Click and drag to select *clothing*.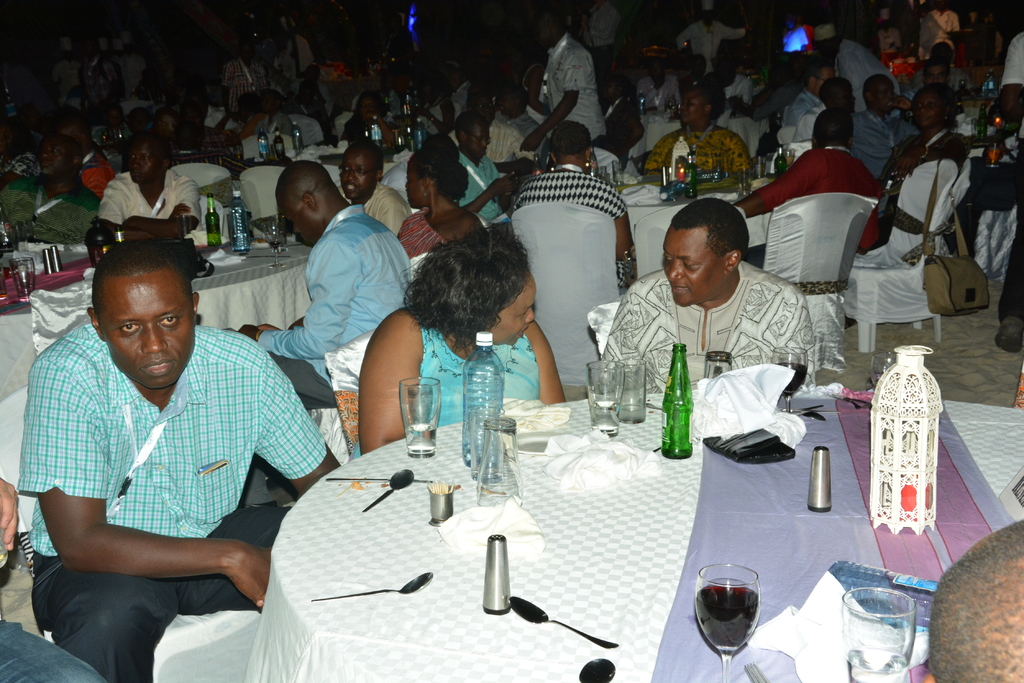
Selection: pyautogui.locateOnScreen(511, 107, 558, 177).
